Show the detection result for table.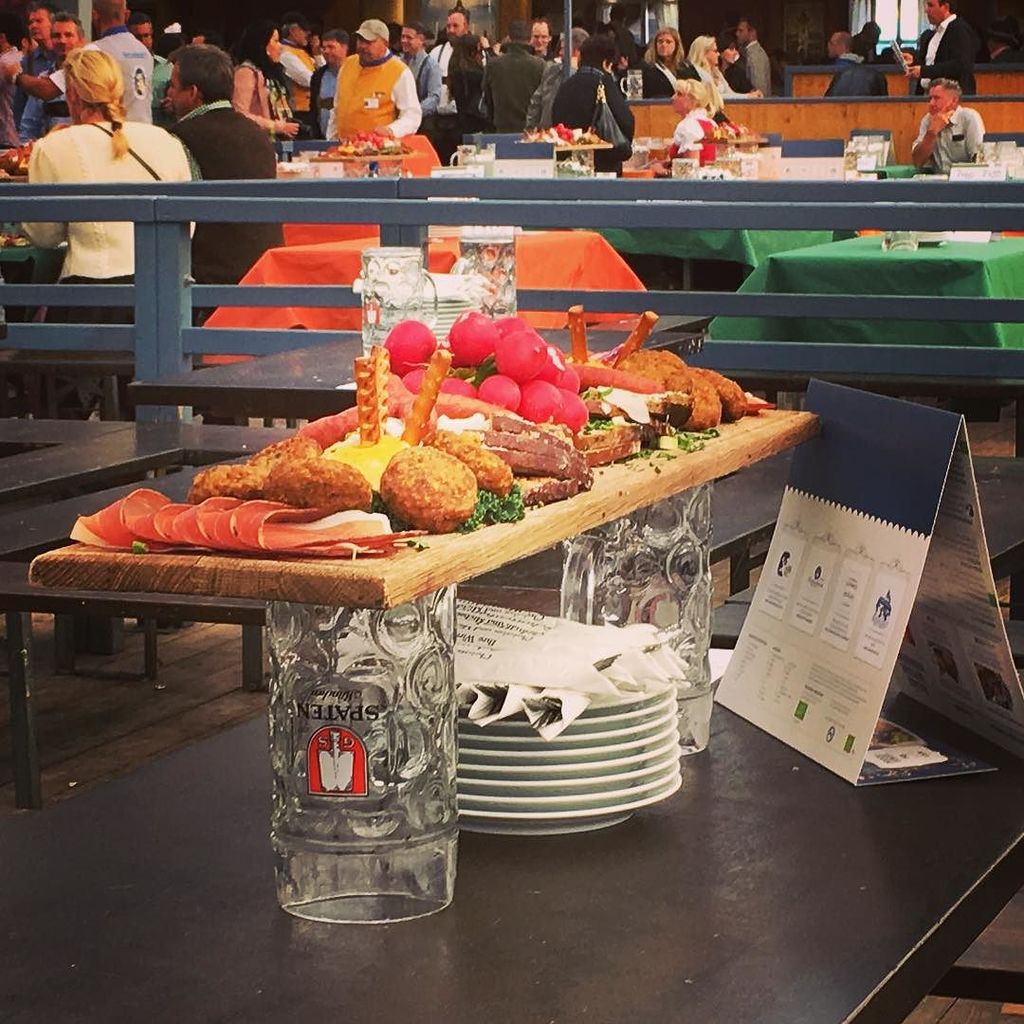
<box>196,237,646,327</box>.
